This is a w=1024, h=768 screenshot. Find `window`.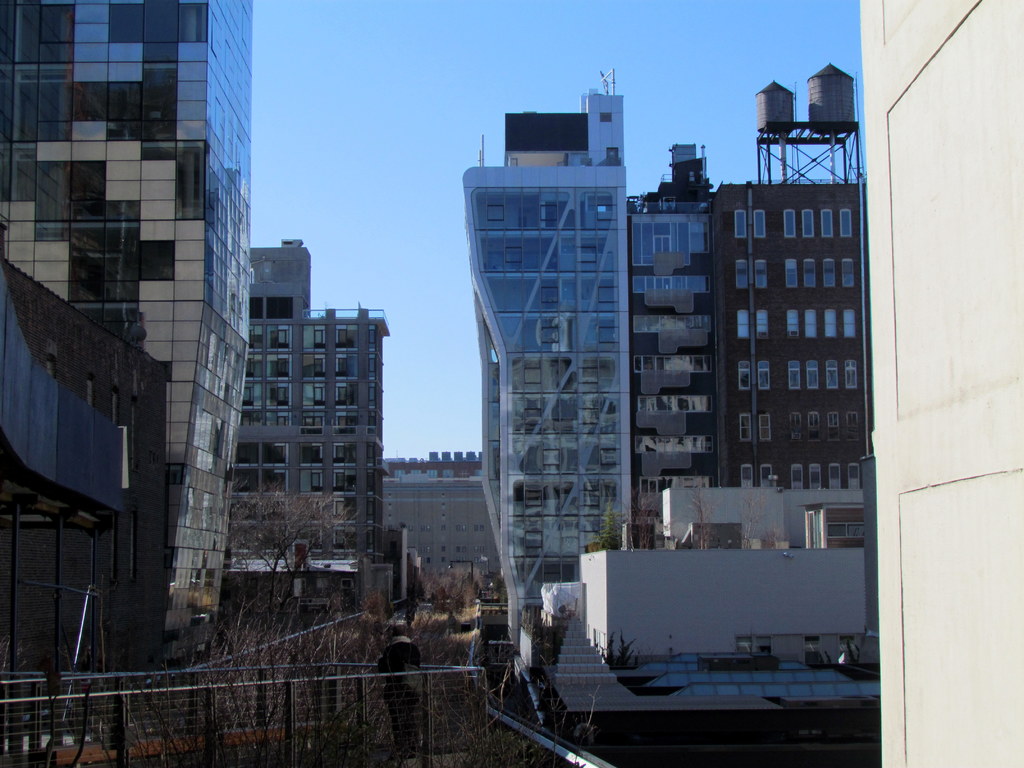
Bounding box: detection(824, 308, 837, 342).
